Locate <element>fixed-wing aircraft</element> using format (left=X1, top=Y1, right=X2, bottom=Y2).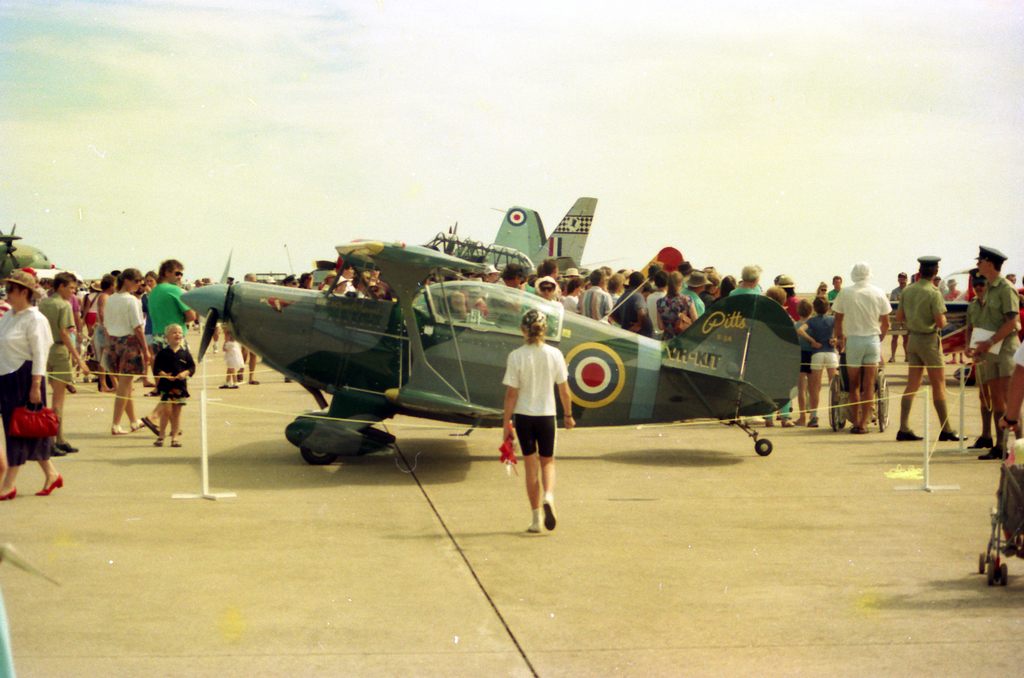
(left=829, top=269, right=1023, bottom=384).
